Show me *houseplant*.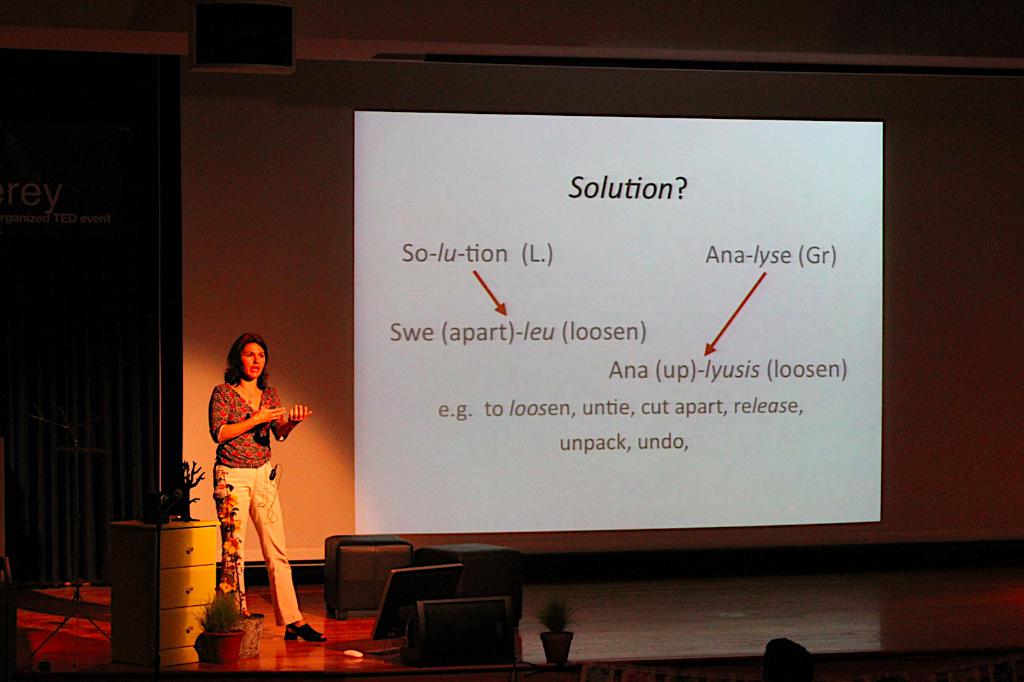
*houseplant* is here: (534, 602, 581, 661).
